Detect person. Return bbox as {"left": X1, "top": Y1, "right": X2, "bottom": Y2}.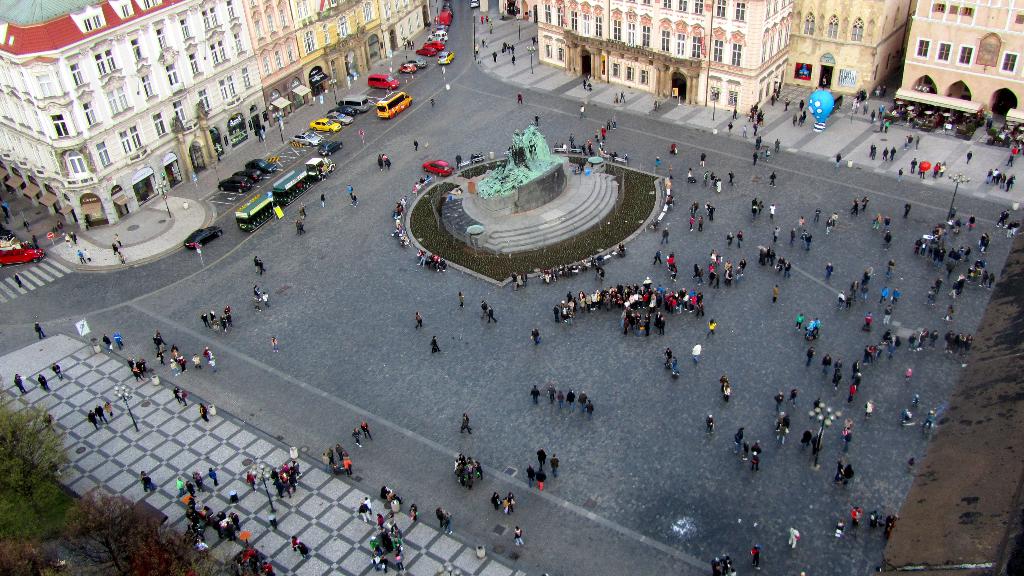
{"left": 573, "top": 389, "right": 576, "bottom": 403}.
